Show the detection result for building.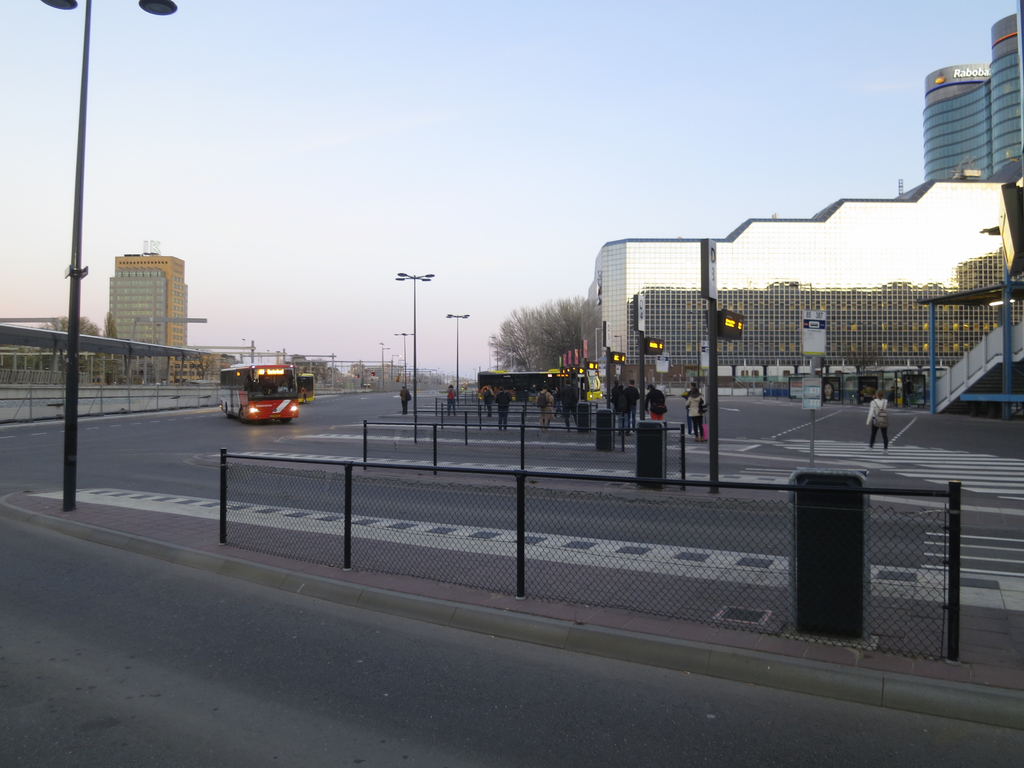
106,234,191,348.
